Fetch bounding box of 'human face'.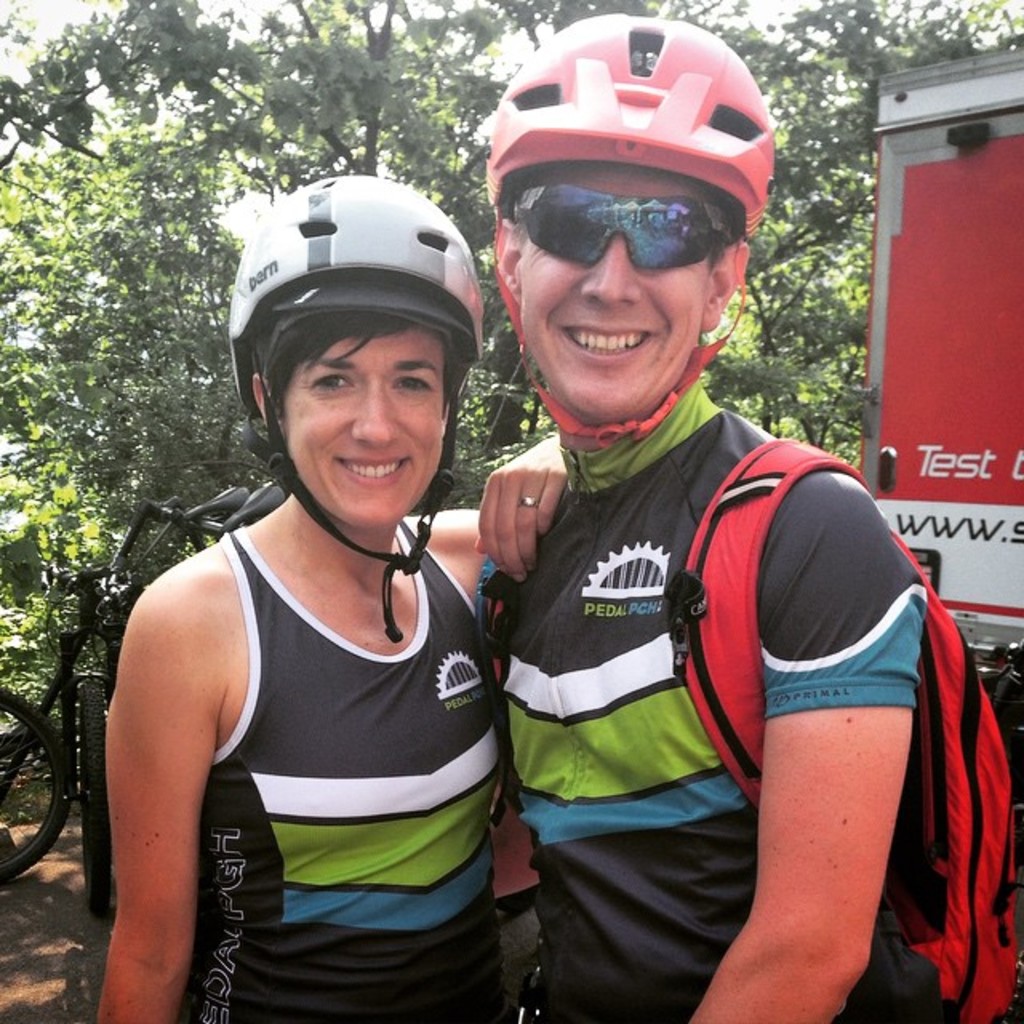
Bbox: (520,168,715,418).
